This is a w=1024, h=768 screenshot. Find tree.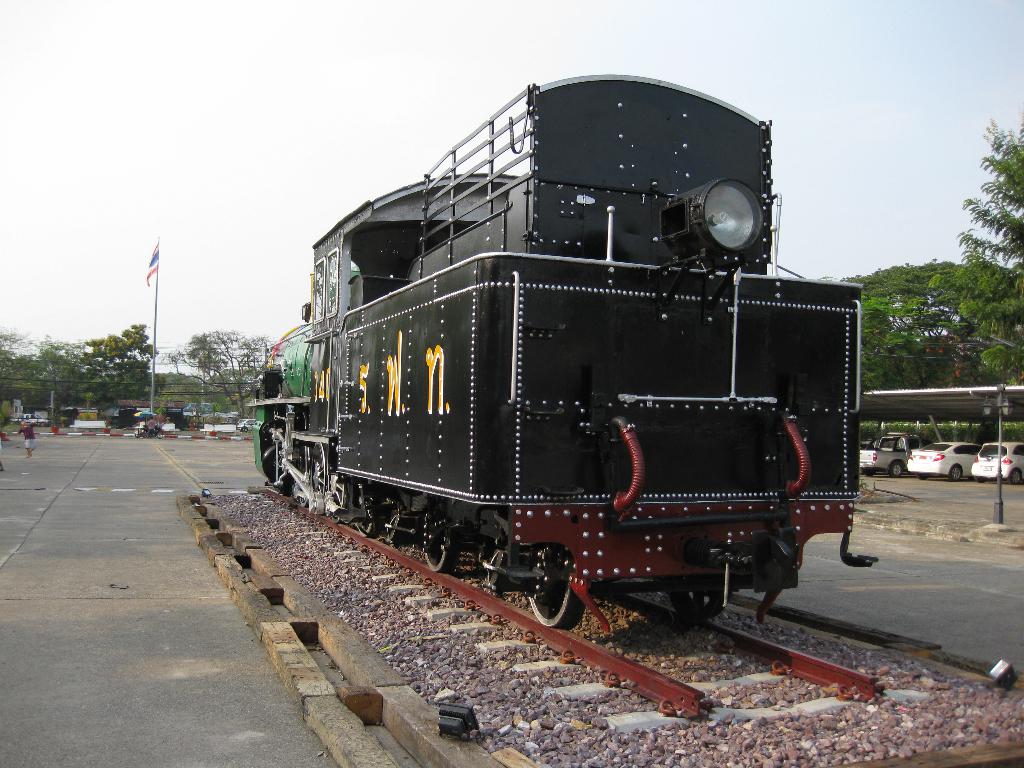
Bounding box: locate(928, 125, 1023, 390).
